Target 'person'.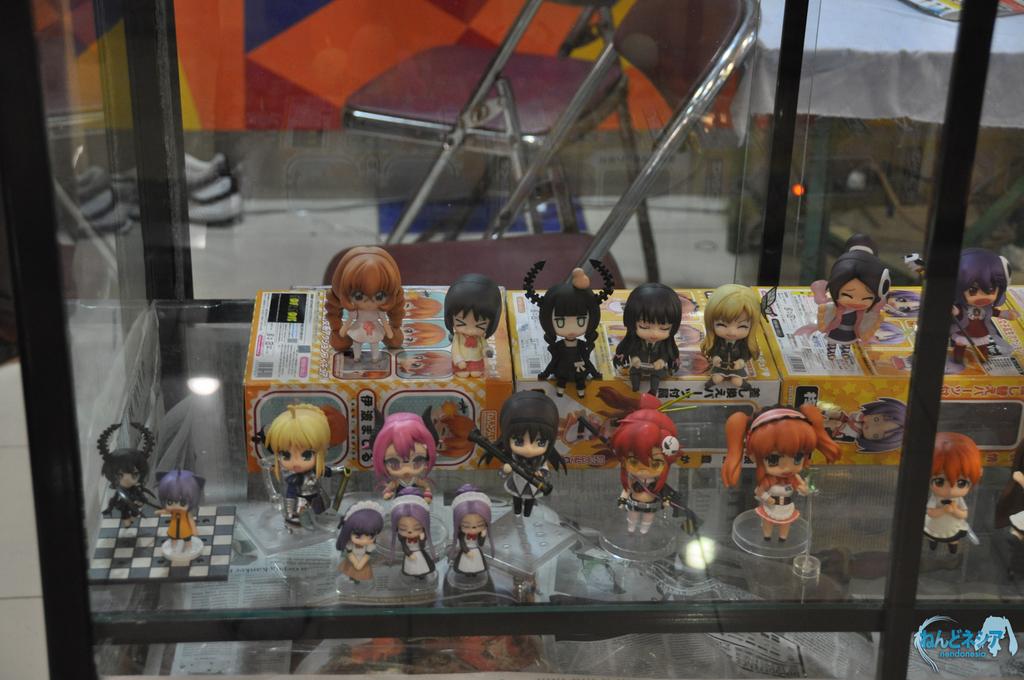
Target region: <bbox>927, 435, 981, 560</bbox>.
